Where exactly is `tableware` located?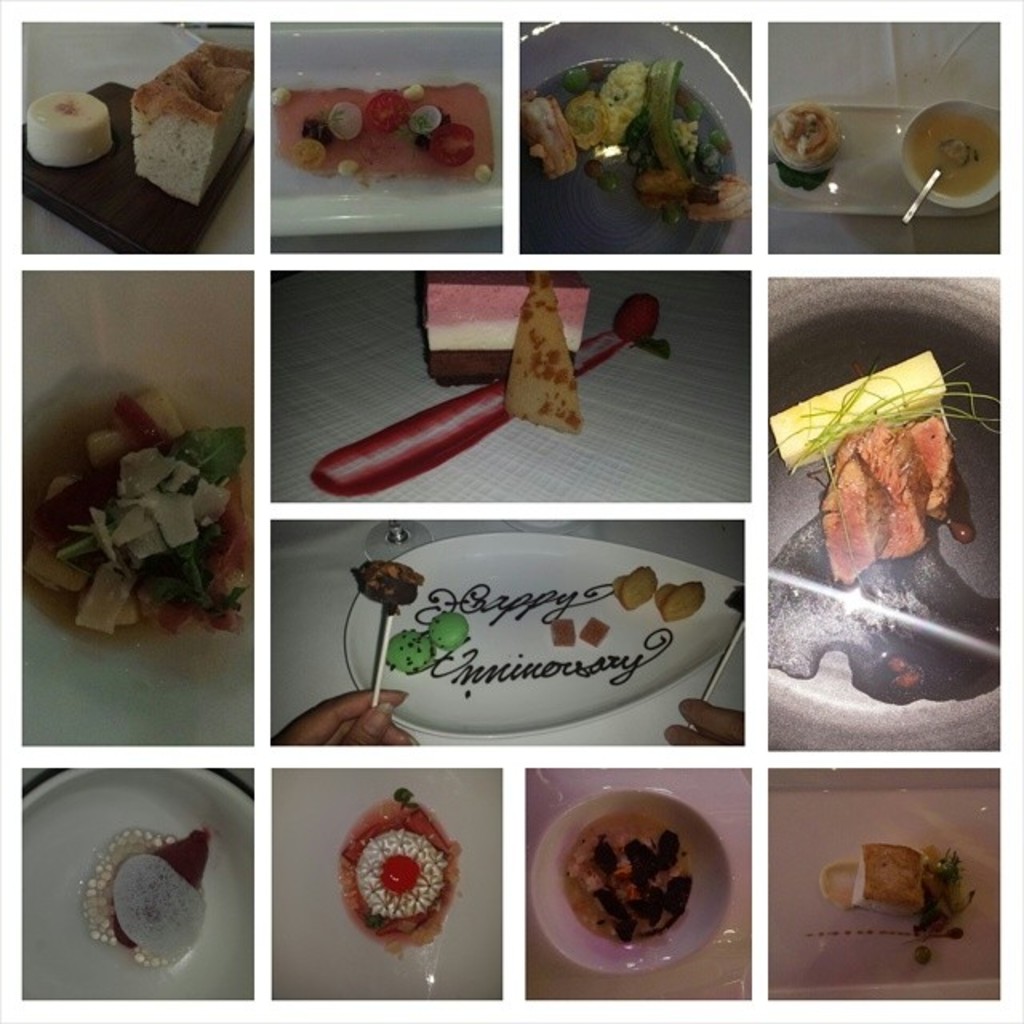
Its bounding box is detection(531, 784, 734, 971).
